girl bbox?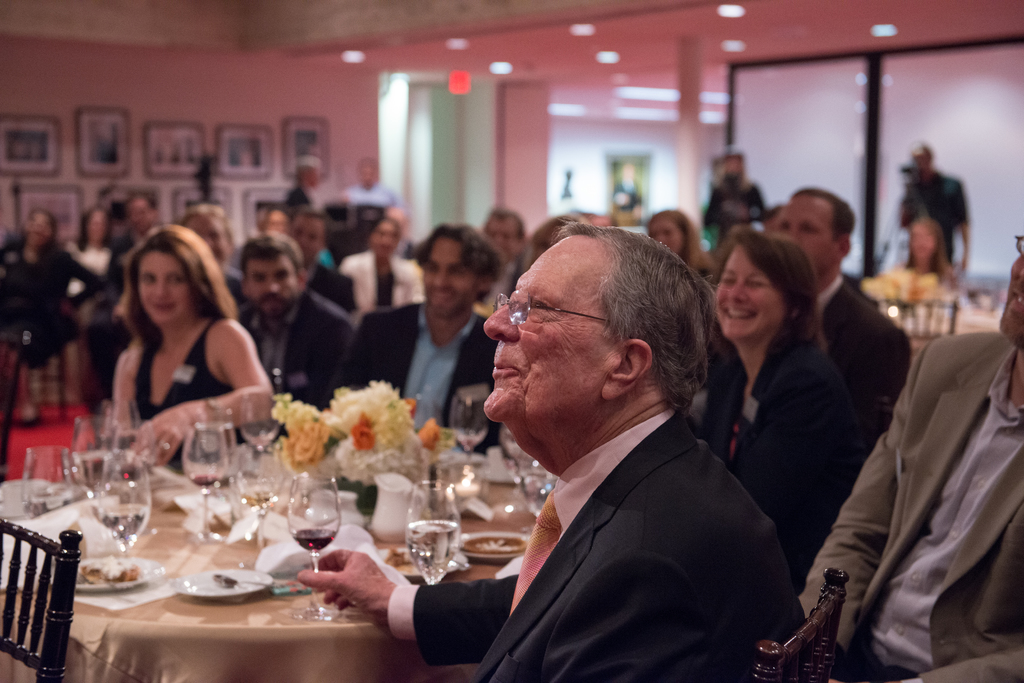
<region>646, 206, 703, 271</region>
